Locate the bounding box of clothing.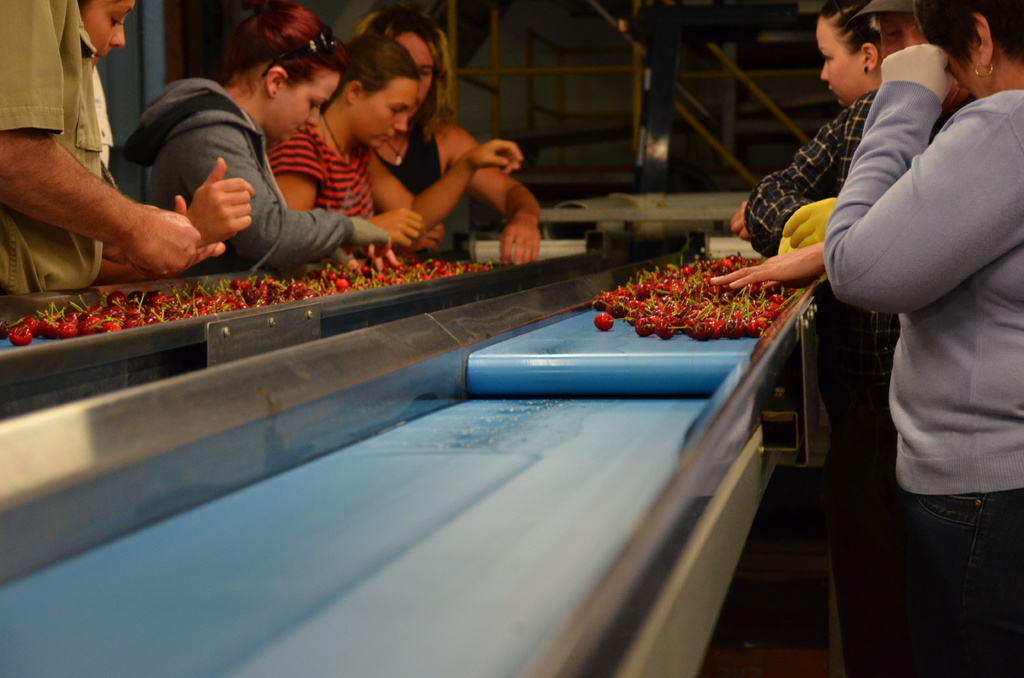
Bounding box: (x1=740, y1=81, x2=970, y2=665).
